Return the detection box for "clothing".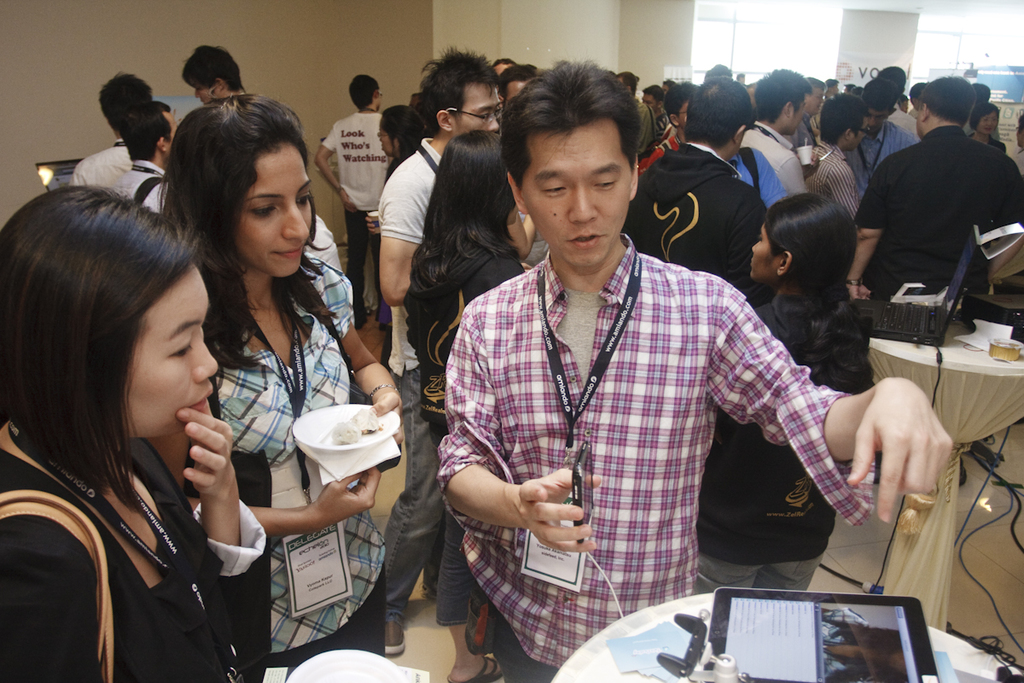
963, 126, 1002, 149.
